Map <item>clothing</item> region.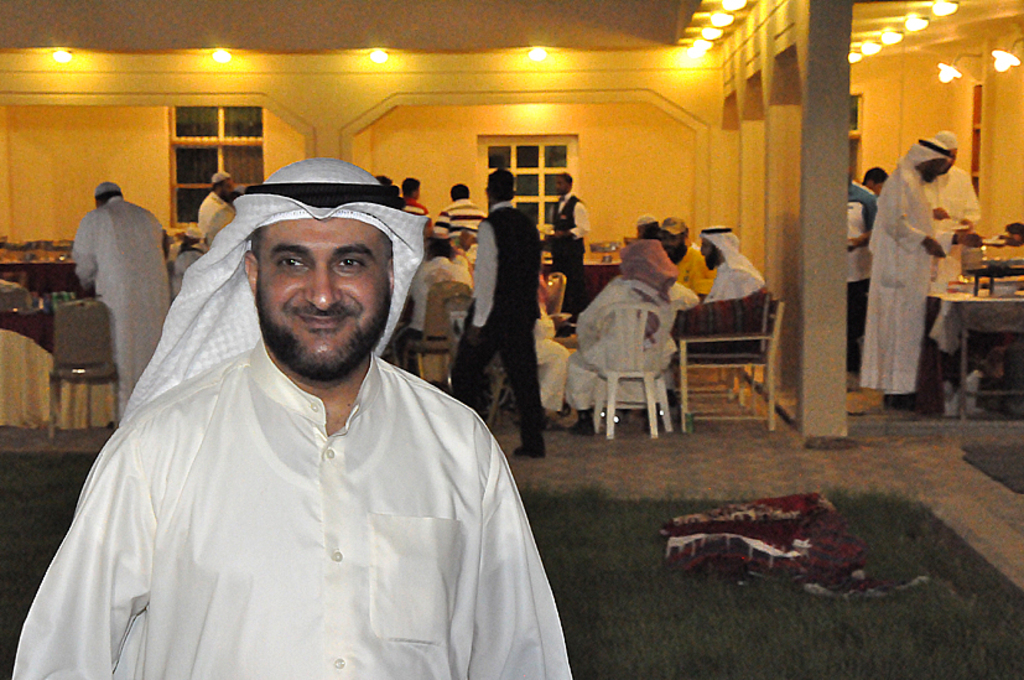
Mapped to locate(73, 190, 166, 406).
